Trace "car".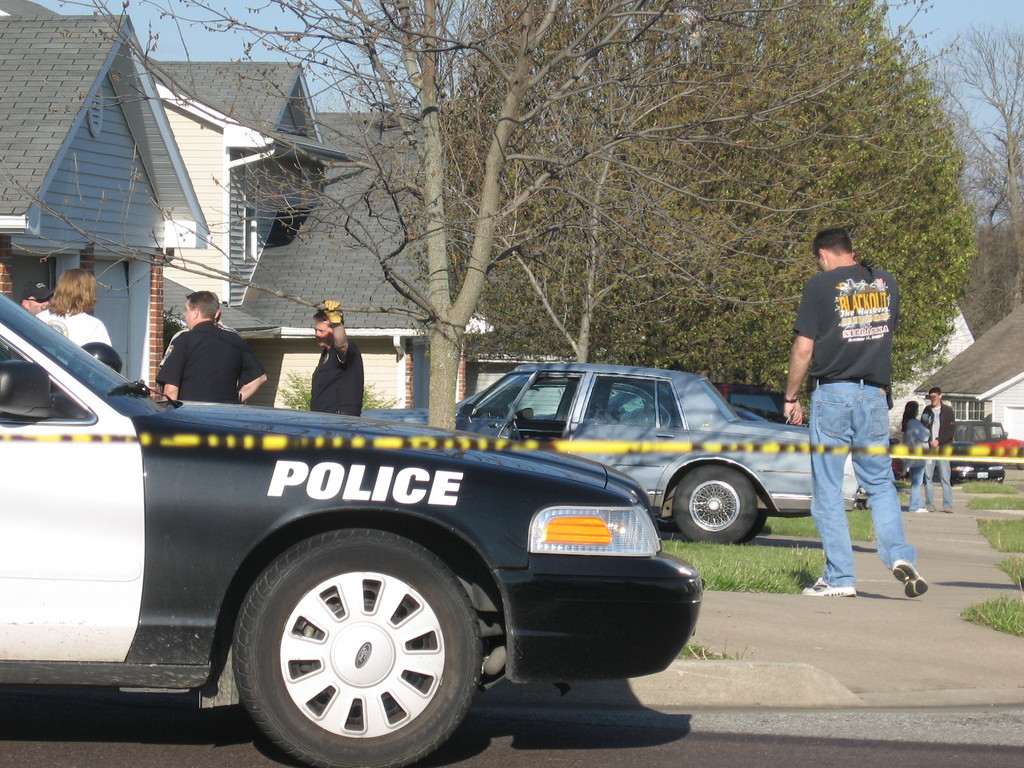
Traced to rect(0, 276, 701, 764).
